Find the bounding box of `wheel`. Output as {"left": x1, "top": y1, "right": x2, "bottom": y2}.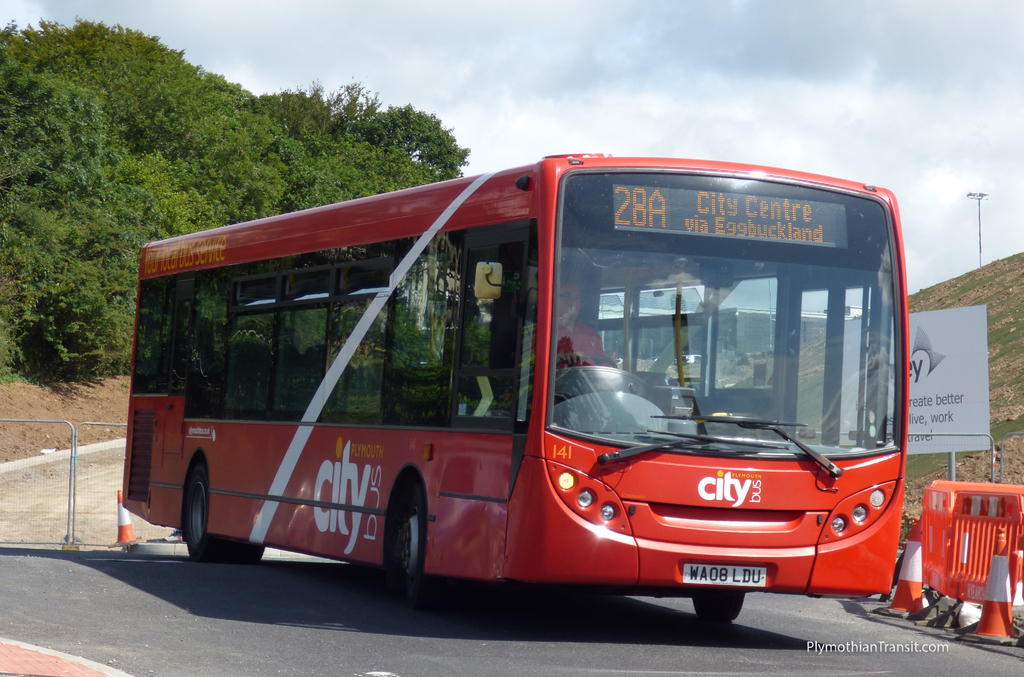
{"left": 367, "top": 500, "right": 429, "bottom": 600}.
